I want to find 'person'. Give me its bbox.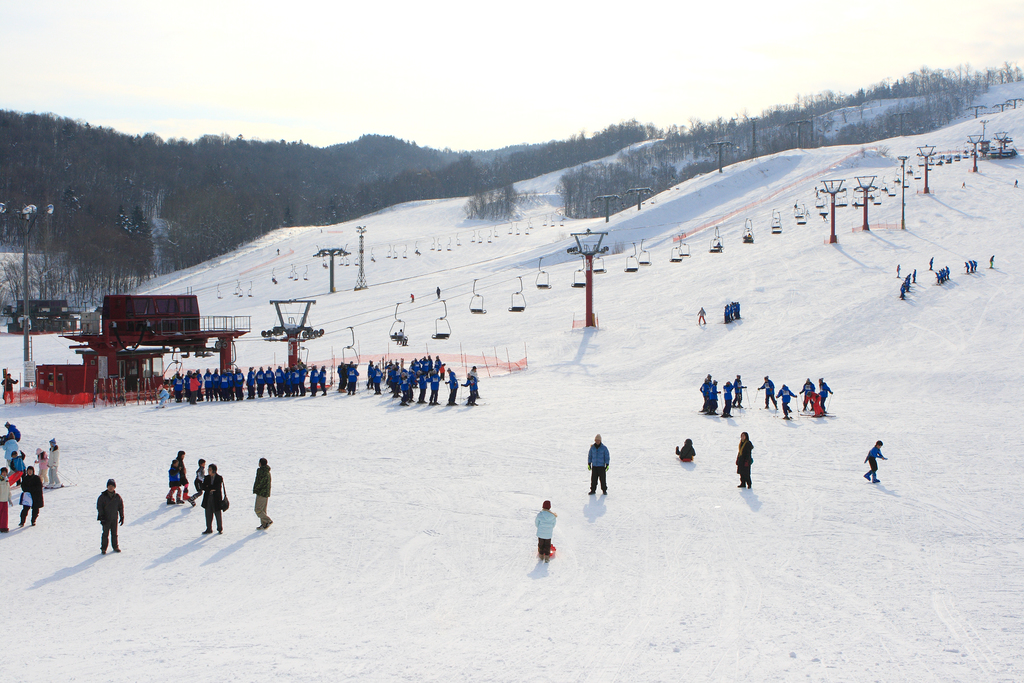
box(698, 309, 708, 324).
